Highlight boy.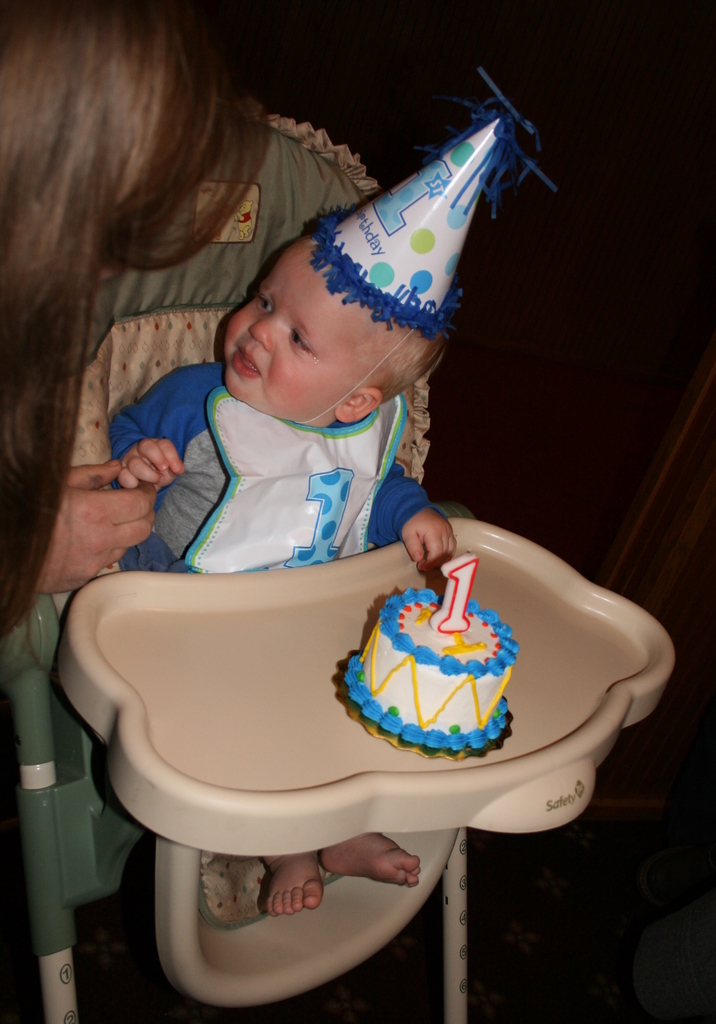
Highlighted region: [x1=75, y1=177, x2=545, y2=614].
